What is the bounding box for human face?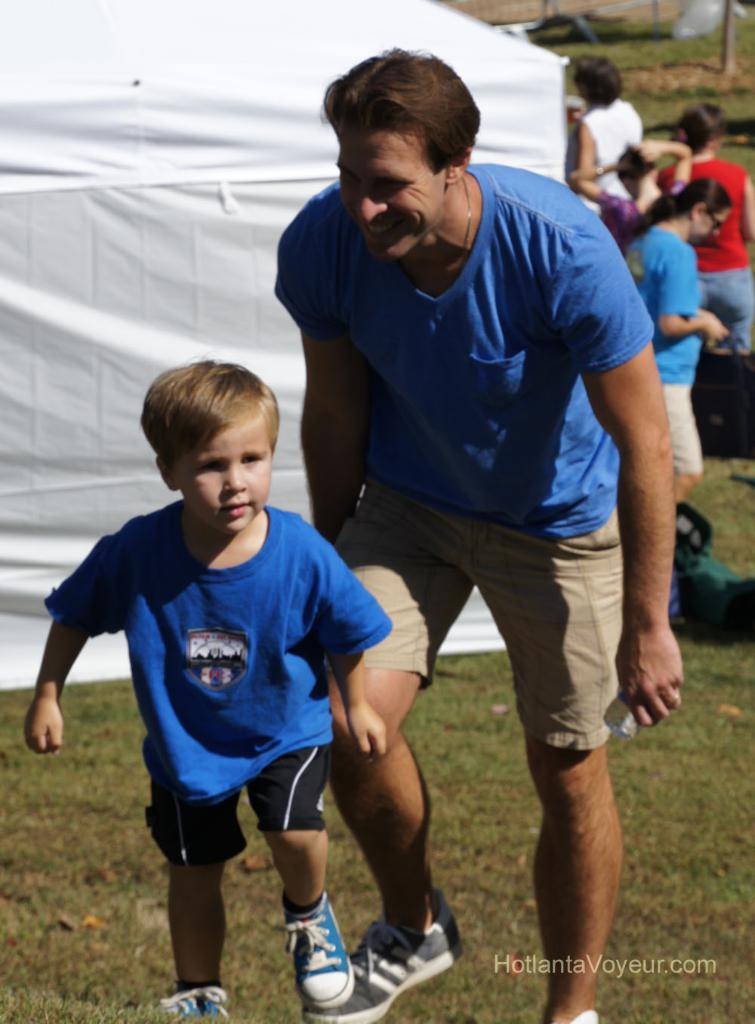
left=340, top=121, right=447, bottom=255.
